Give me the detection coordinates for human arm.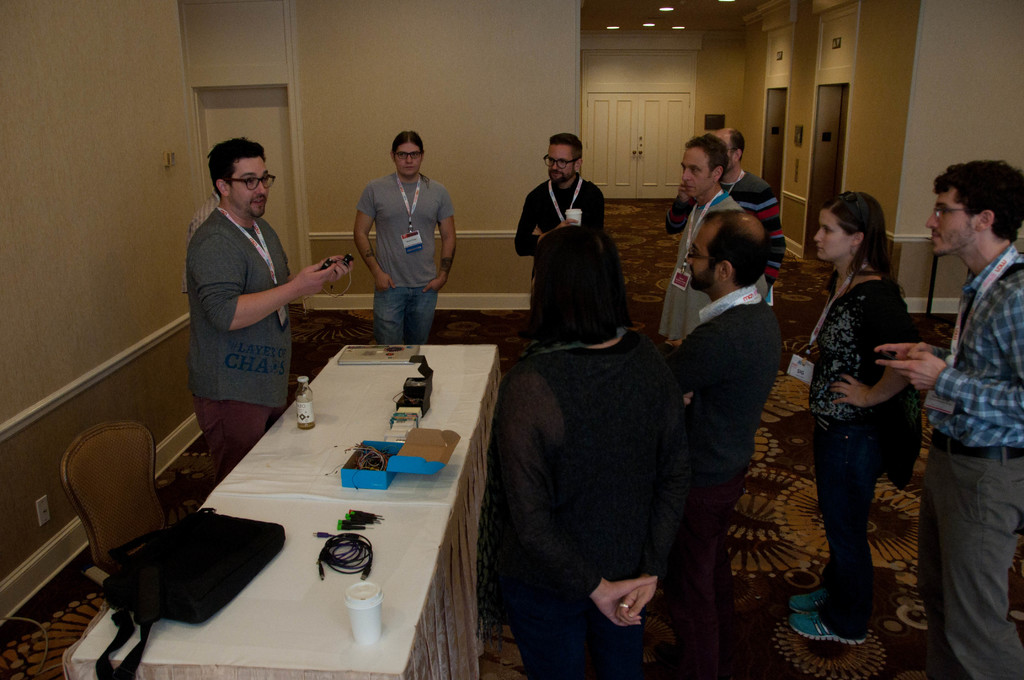
{"x1": 531, "y1": 178, "x2": 609, "y2": 245}.
